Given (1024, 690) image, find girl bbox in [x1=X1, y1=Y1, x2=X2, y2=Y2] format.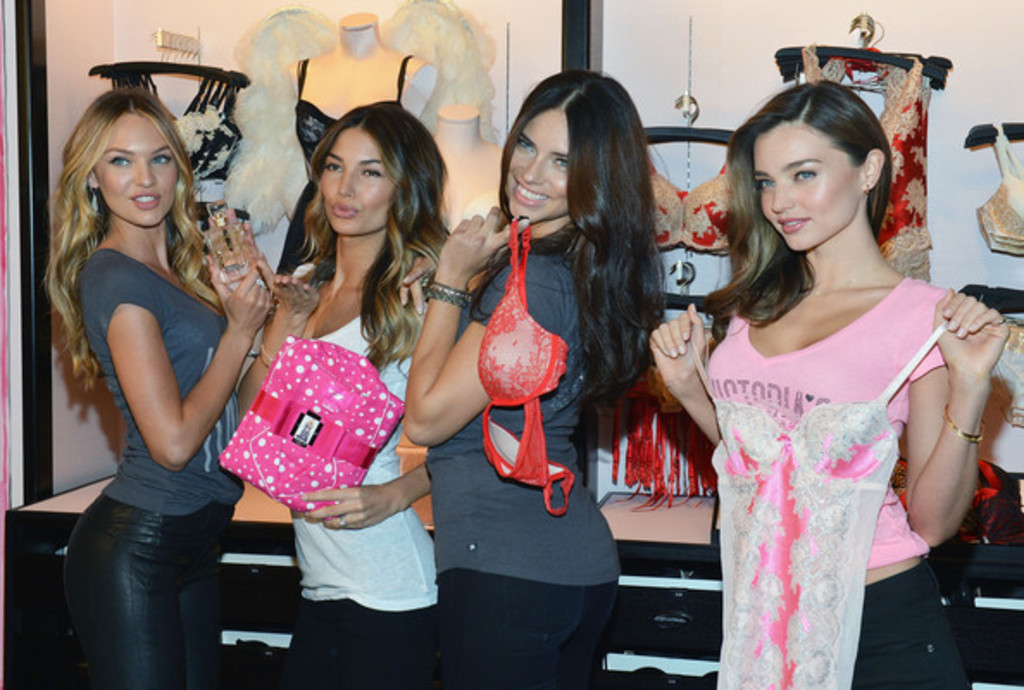
[x1=640, y1=81, x2=1003, y2=688].
